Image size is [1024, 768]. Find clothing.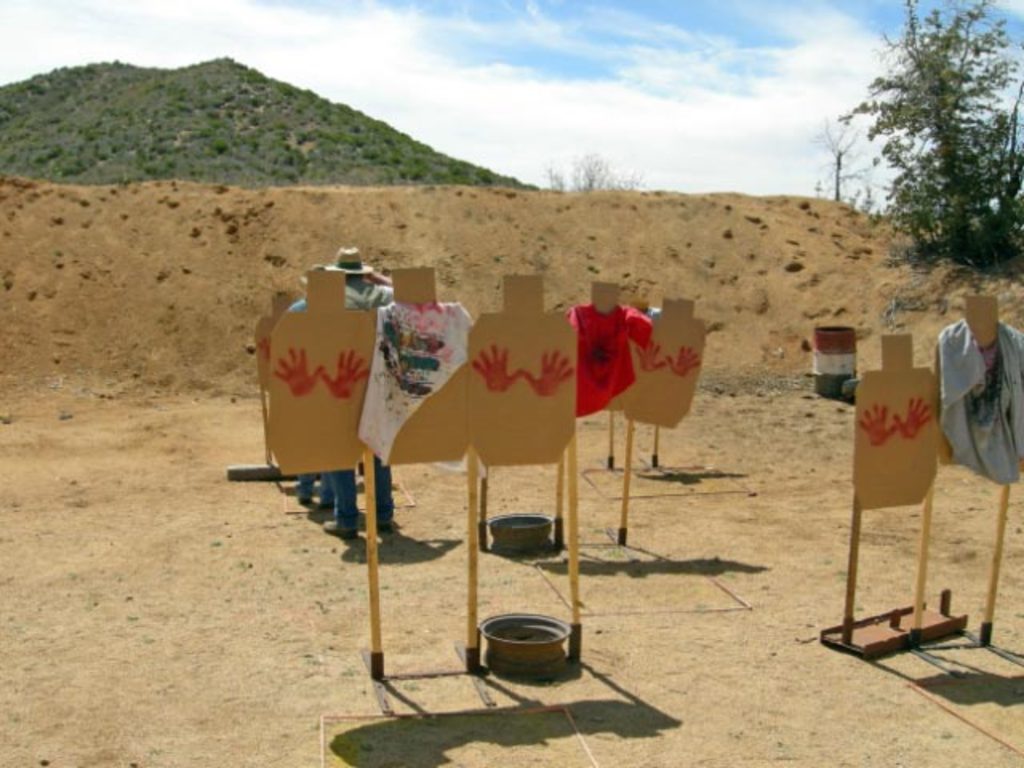
detection(571, 298, 667, 408).
